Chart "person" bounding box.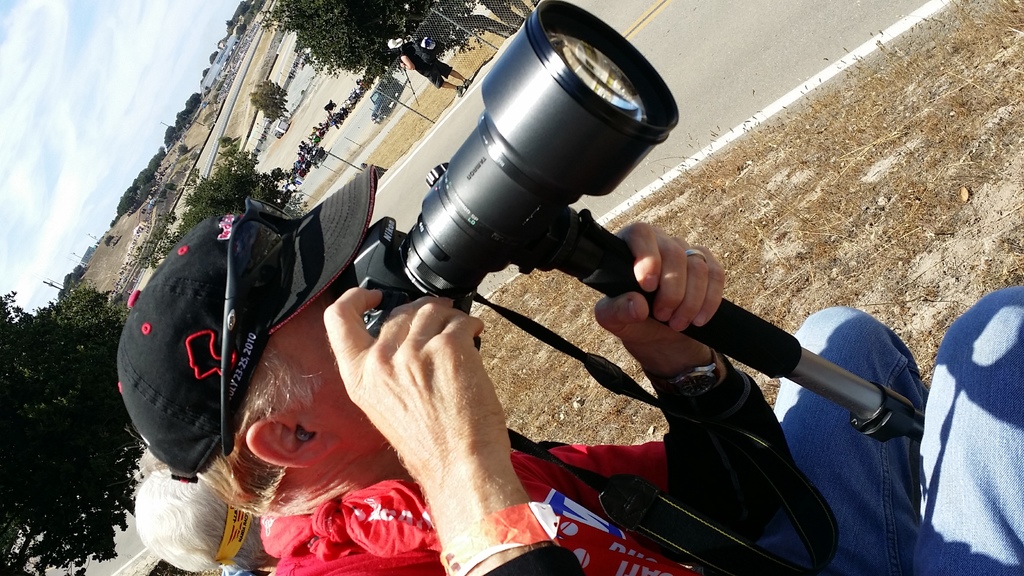
Charted: 378/33/476/100.
